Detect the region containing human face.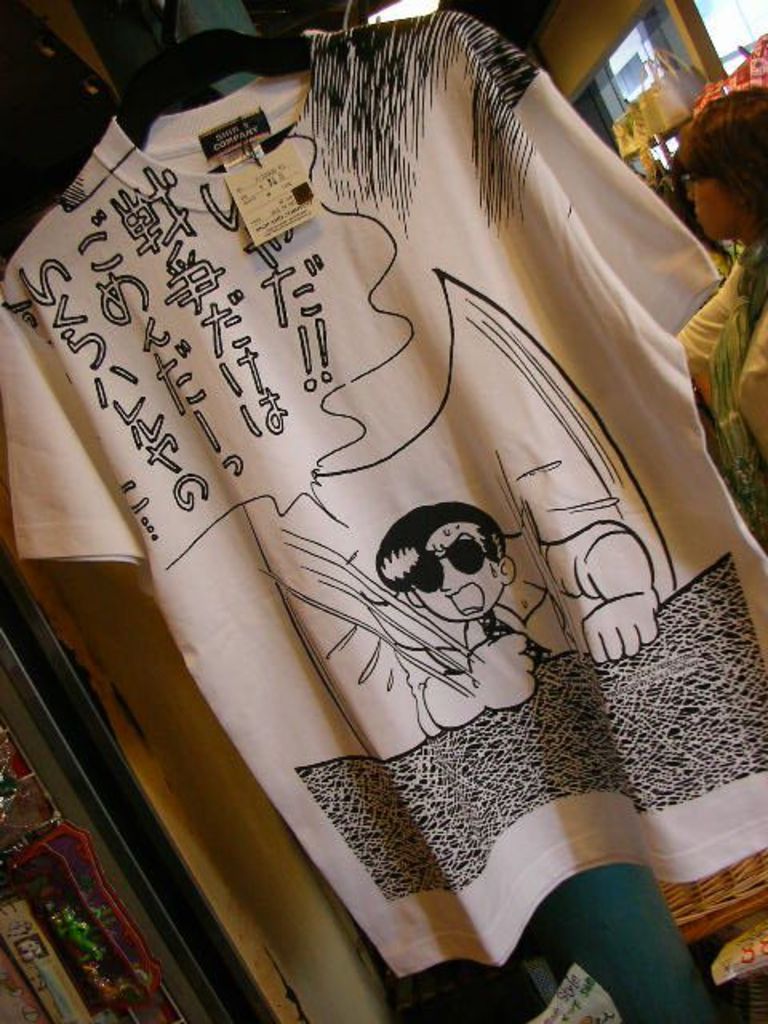
Rect(403, 520, 499, 618).
